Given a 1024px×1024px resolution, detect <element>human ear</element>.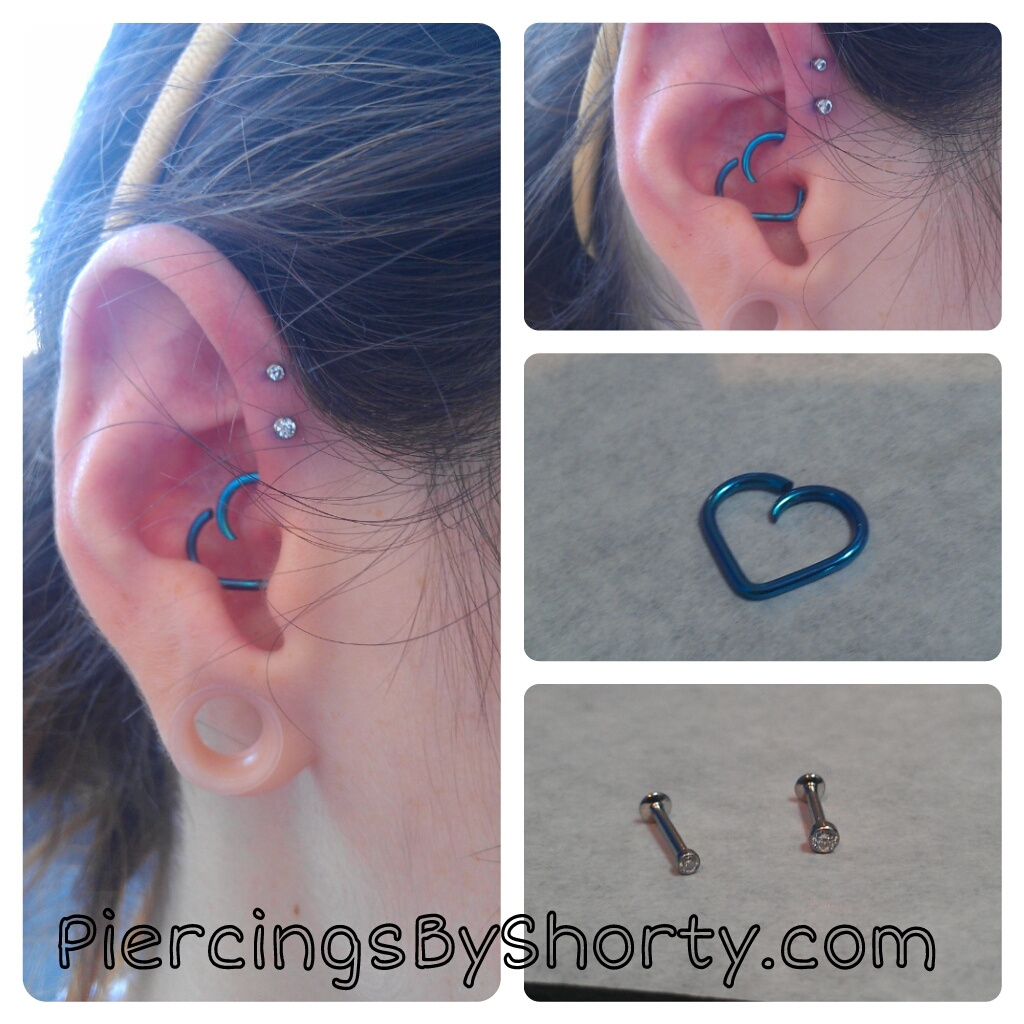
619,11,839,331.
